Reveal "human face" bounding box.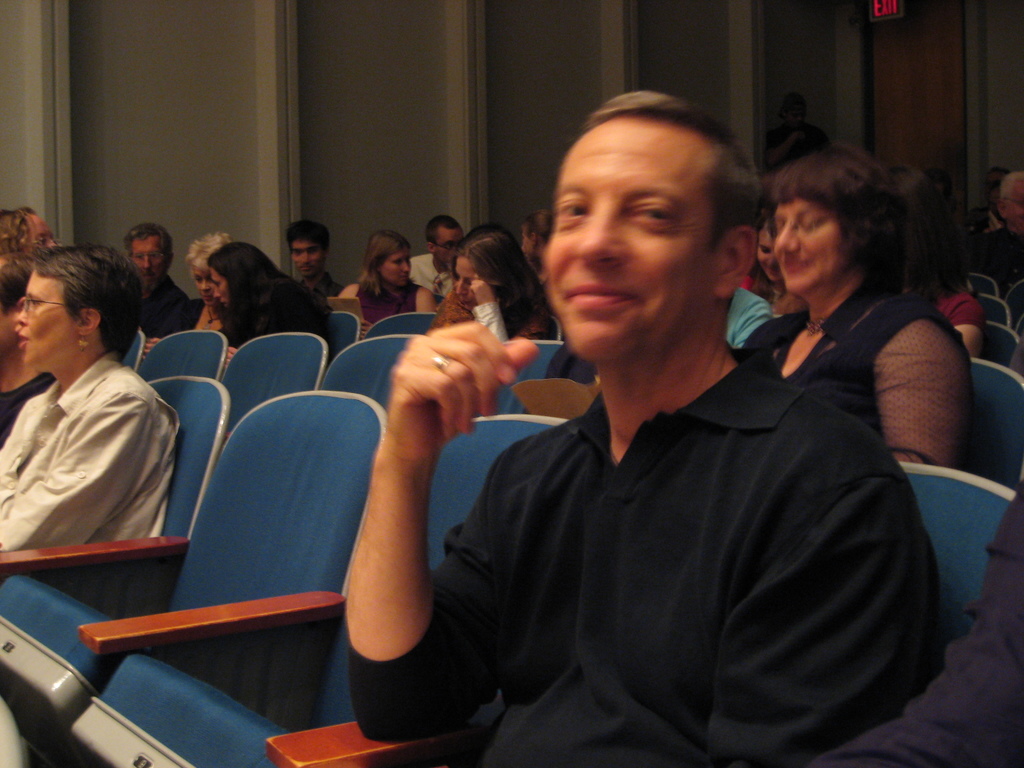
Revealed: rect(287, 239, 321, 281).
